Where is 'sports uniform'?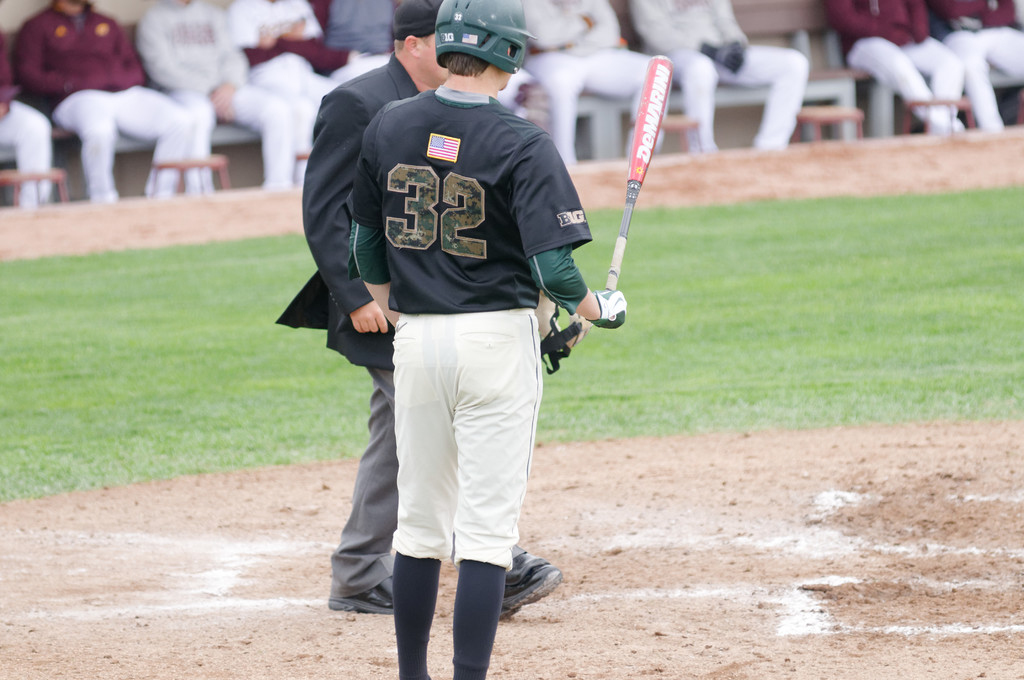
BBox(342, 0, 624, 679).
